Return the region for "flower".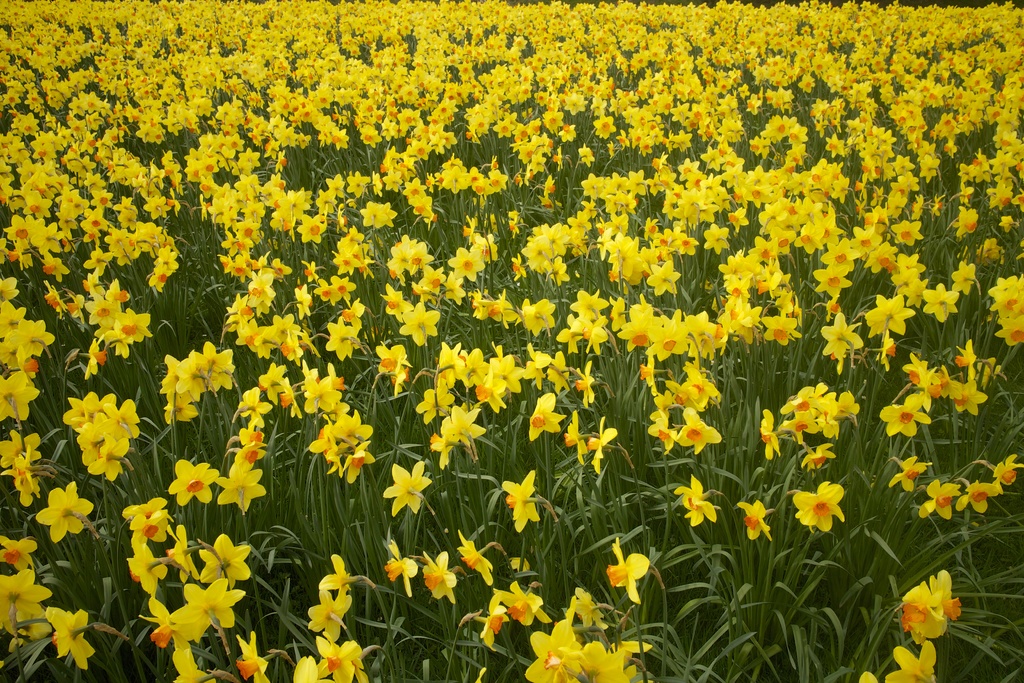
select_region(791, 478, 849, 537).
